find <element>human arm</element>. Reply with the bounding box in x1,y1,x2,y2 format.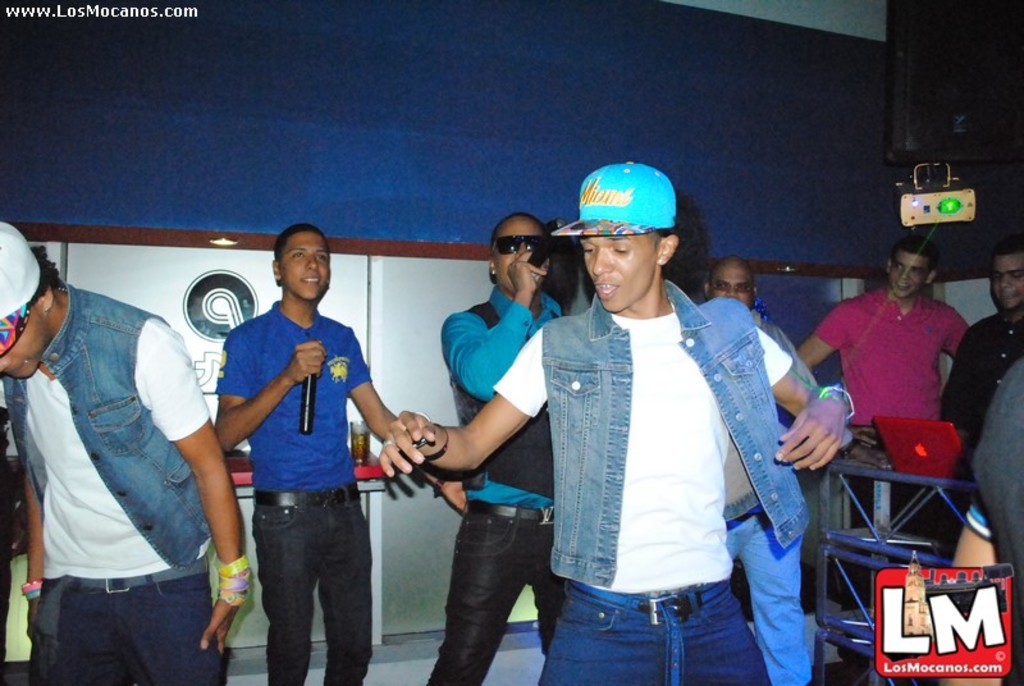
923,349,1023,685.
